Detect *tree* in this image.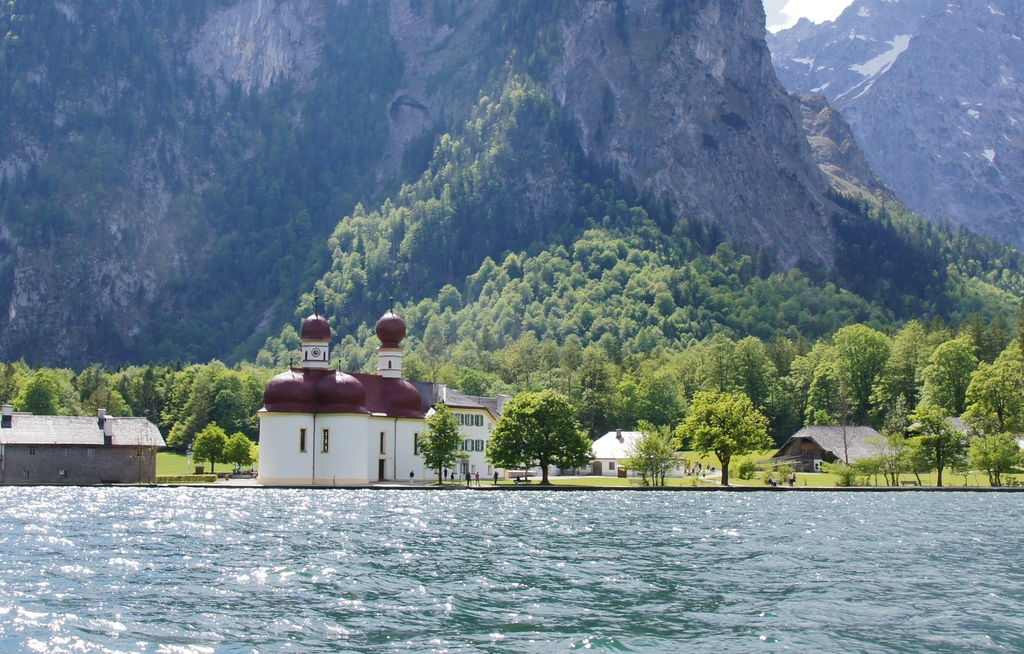
Detection: 417:401:467:490.
